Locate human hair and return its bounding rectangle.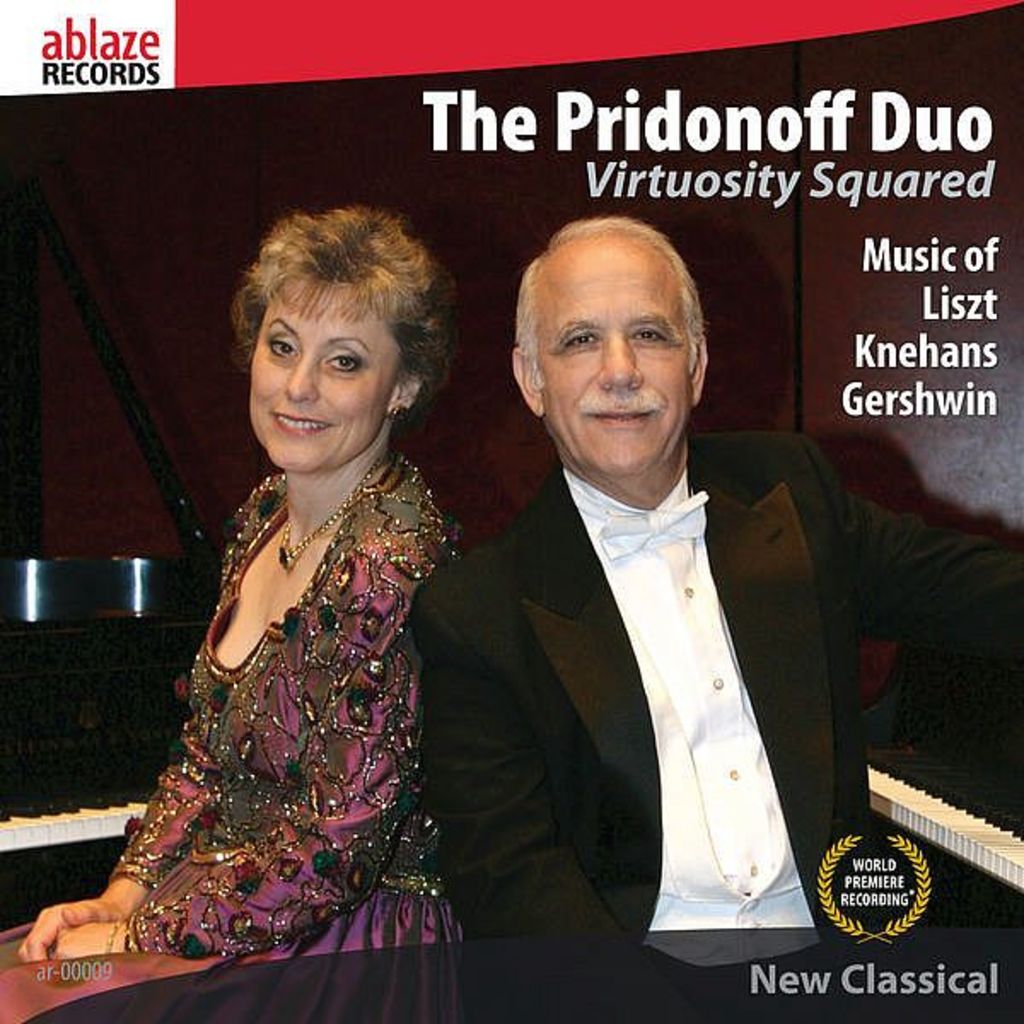
crop(515, 218, 713, 422).
